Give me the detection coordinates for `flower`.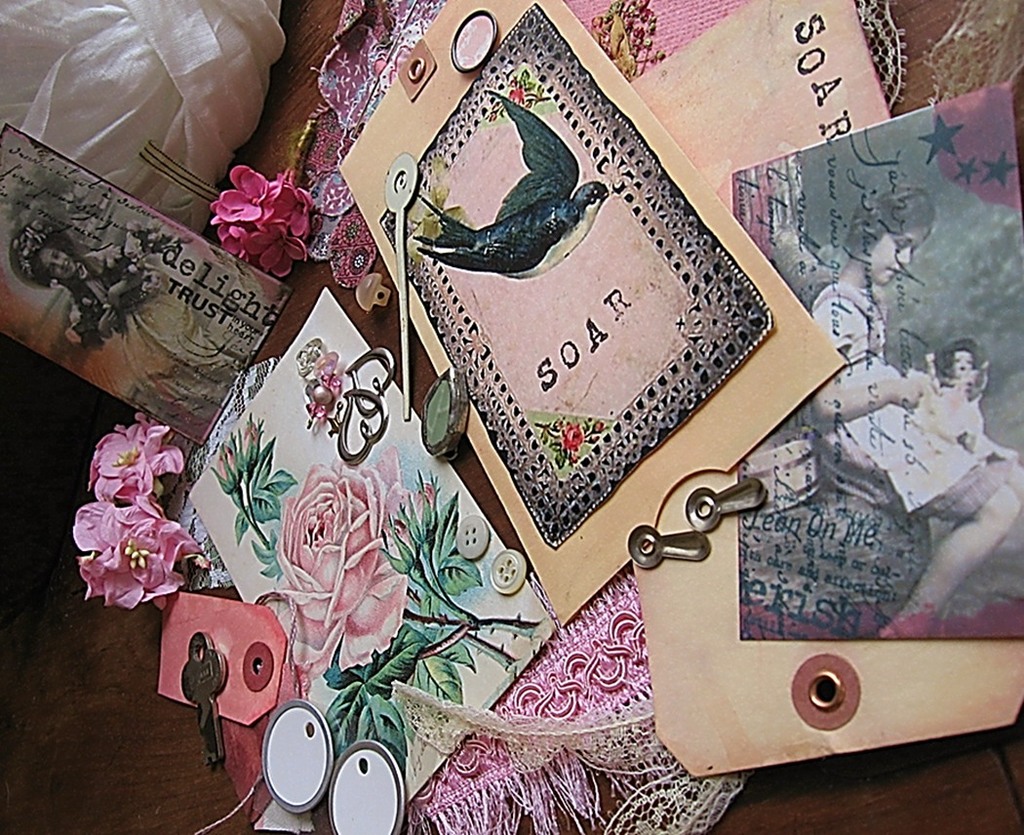
region(83, 417, 184, 505).
